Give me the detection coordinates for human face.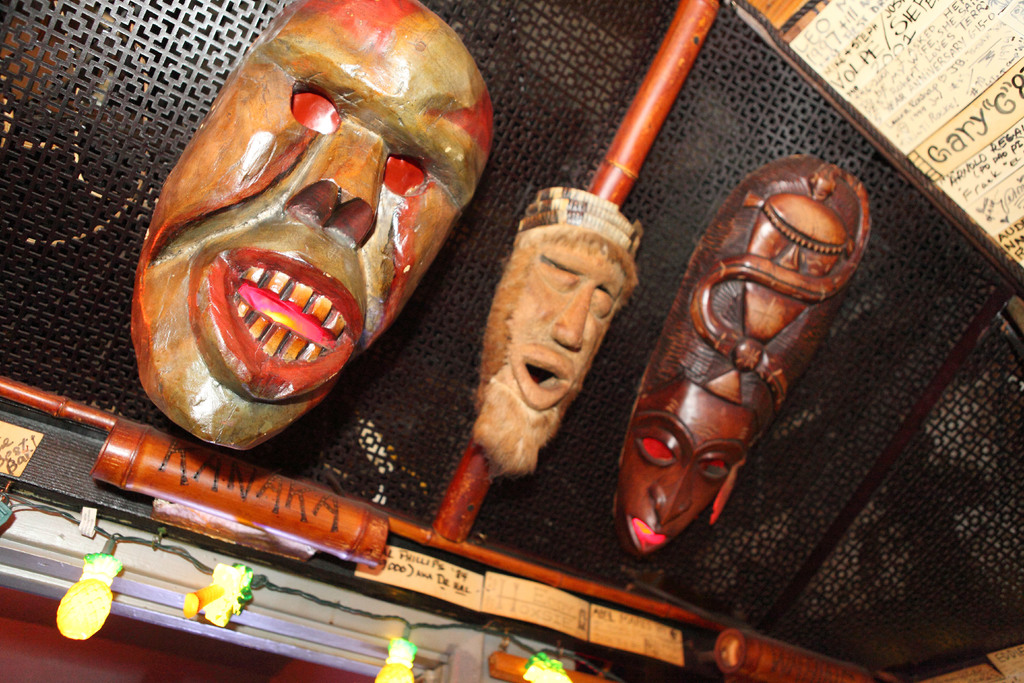
[619,378,766,562].
